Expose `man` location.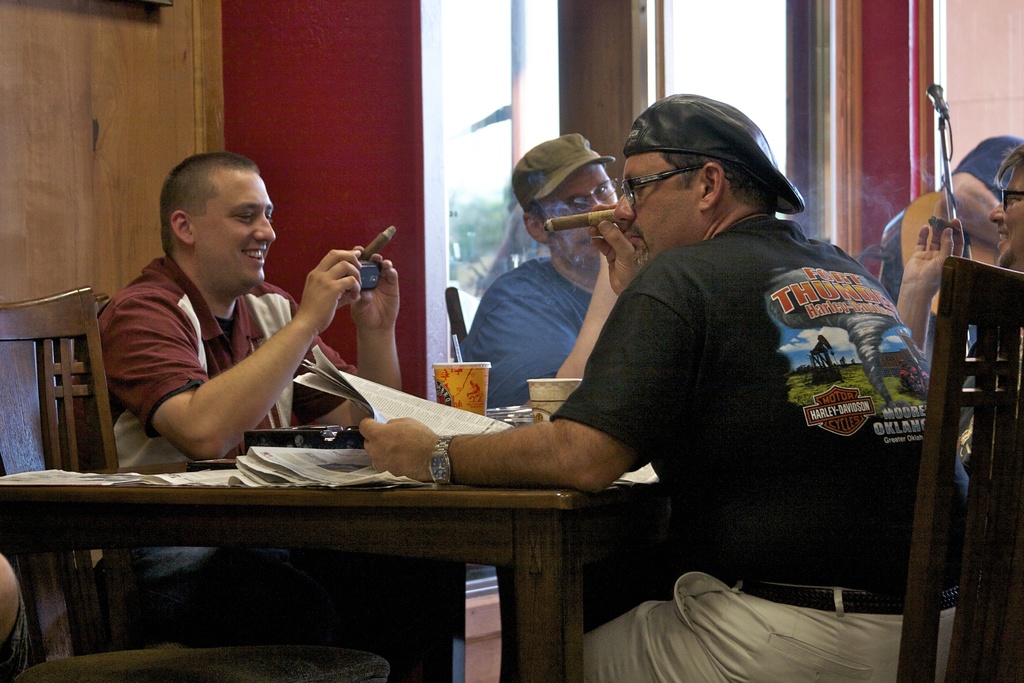
Exposed at rect(897, 143, 1023, 363).
